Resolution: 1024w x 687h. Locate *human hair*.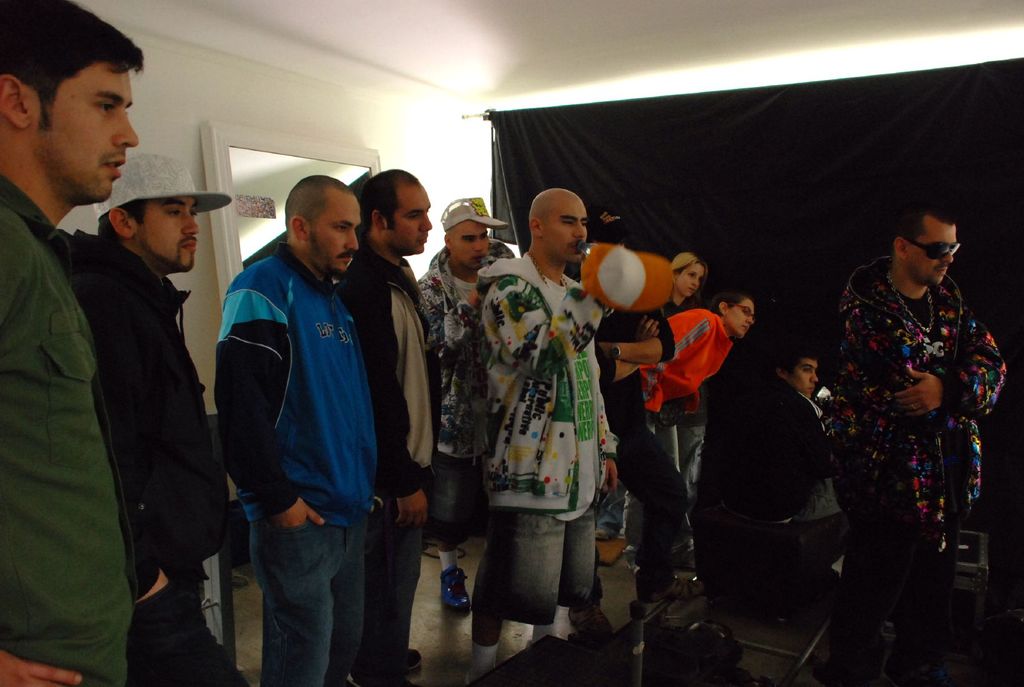
x1=669 y1=253 x2=707 y2=280.
